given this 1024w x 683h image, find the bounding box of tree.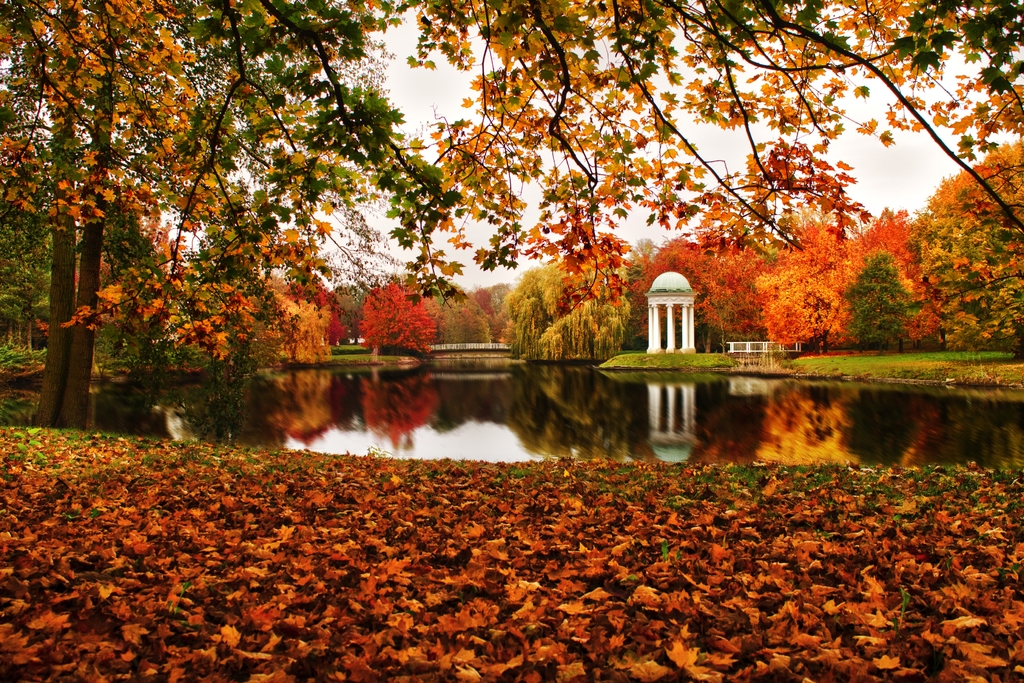
[x1=757, y1=268, x2=862, y2=363].
